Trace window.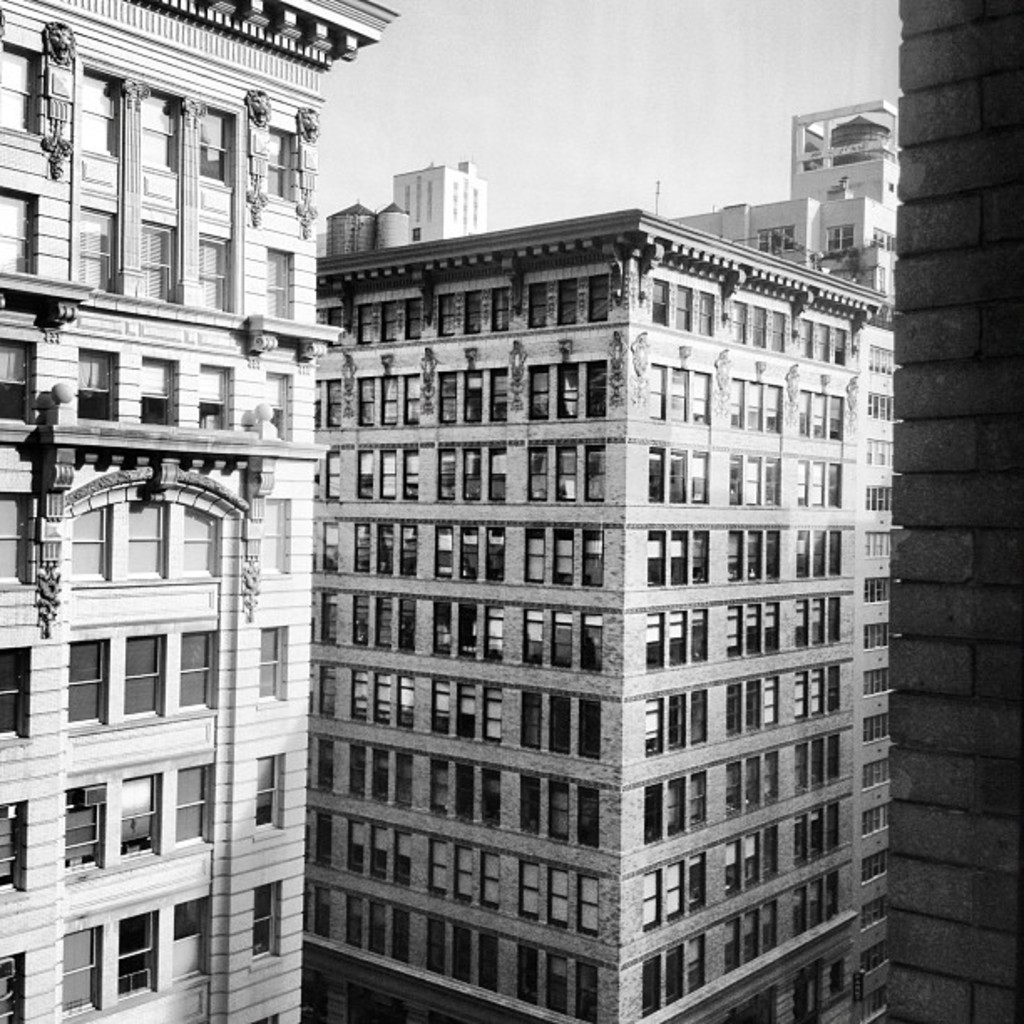
Traced to [x1=395, y1=753, x2=412, y2=805].
